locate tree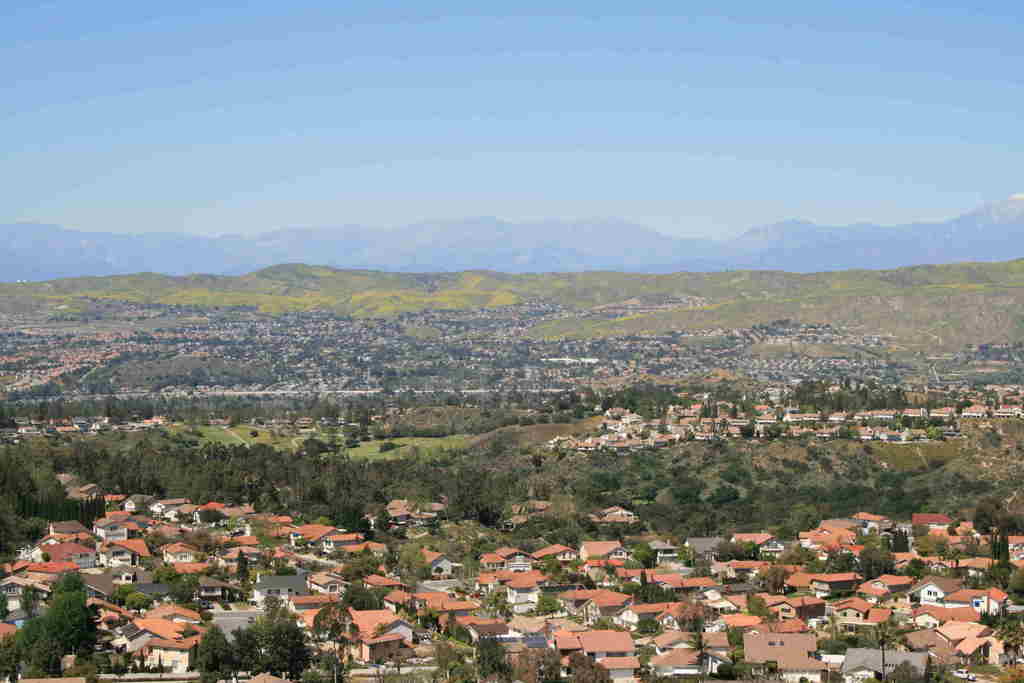
BBox(164, 566, 177, 583)
